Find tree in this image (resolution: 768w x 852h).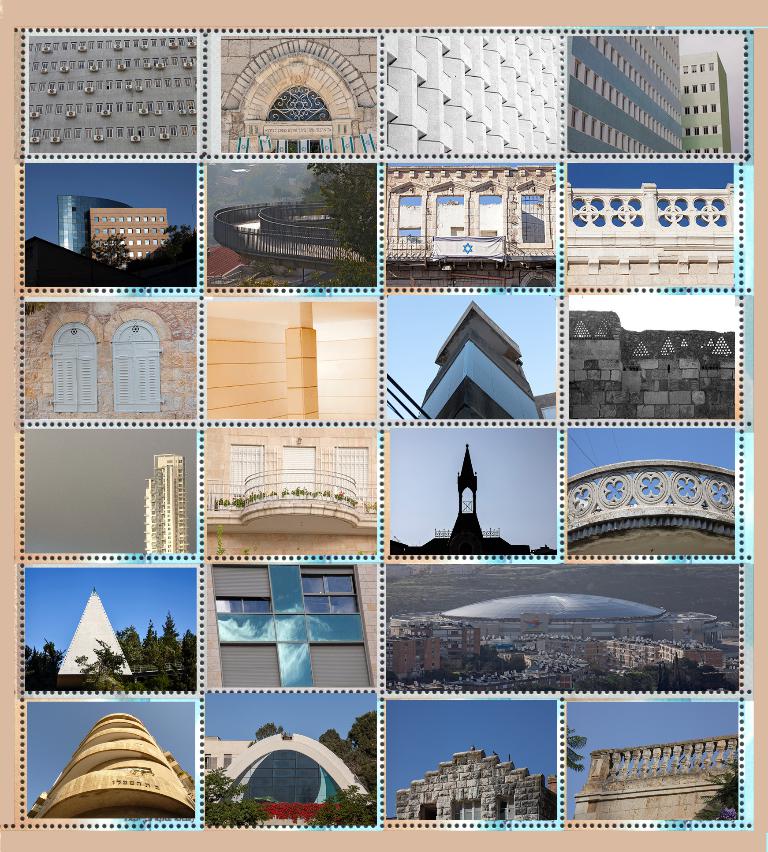
bbox=[565, 726, 588, 774].
